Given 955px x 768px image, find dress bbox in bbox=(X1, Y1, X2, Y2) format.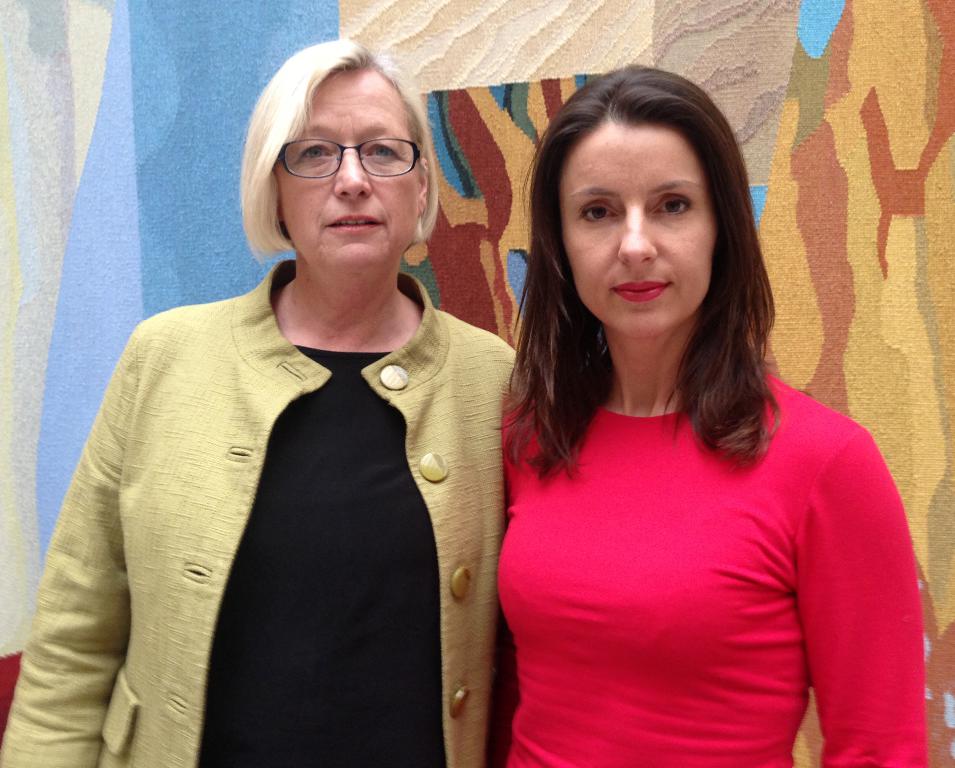
bbox=(356, 196, 891, 767).
